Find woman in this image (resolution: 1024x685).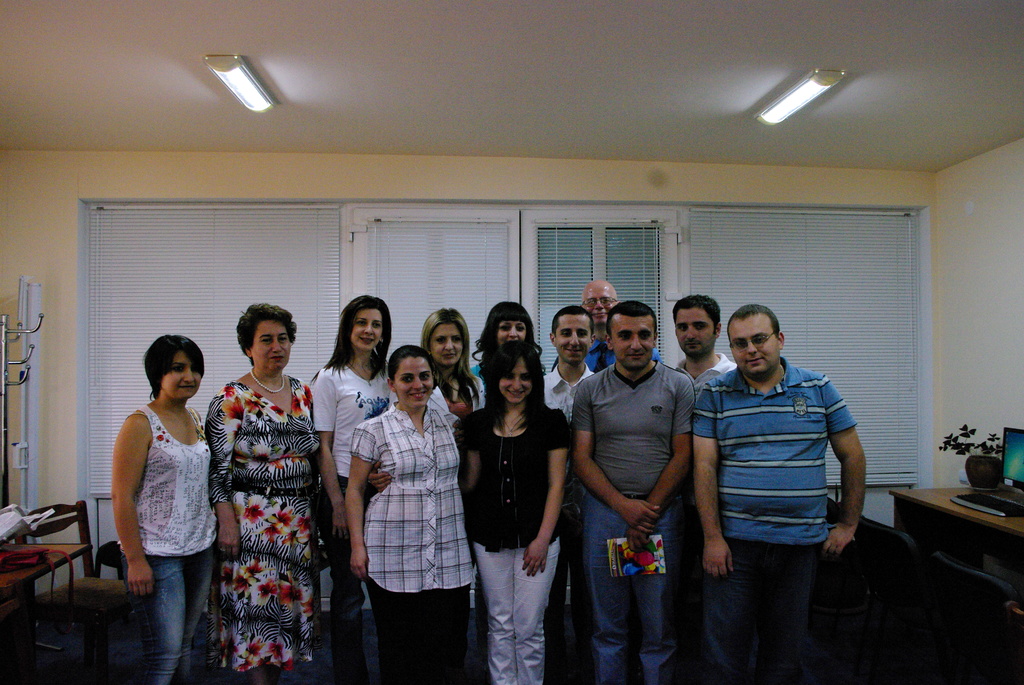
465,301,544,391.
